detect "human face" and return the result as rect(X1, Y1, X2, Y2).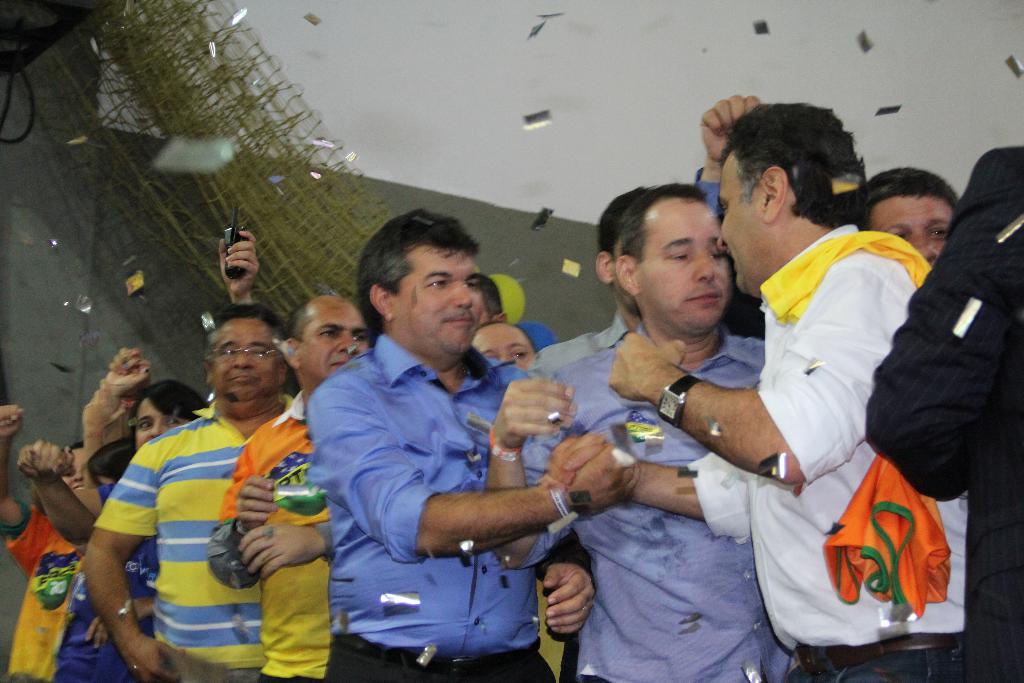
rect(294, 285, 373, 390).
